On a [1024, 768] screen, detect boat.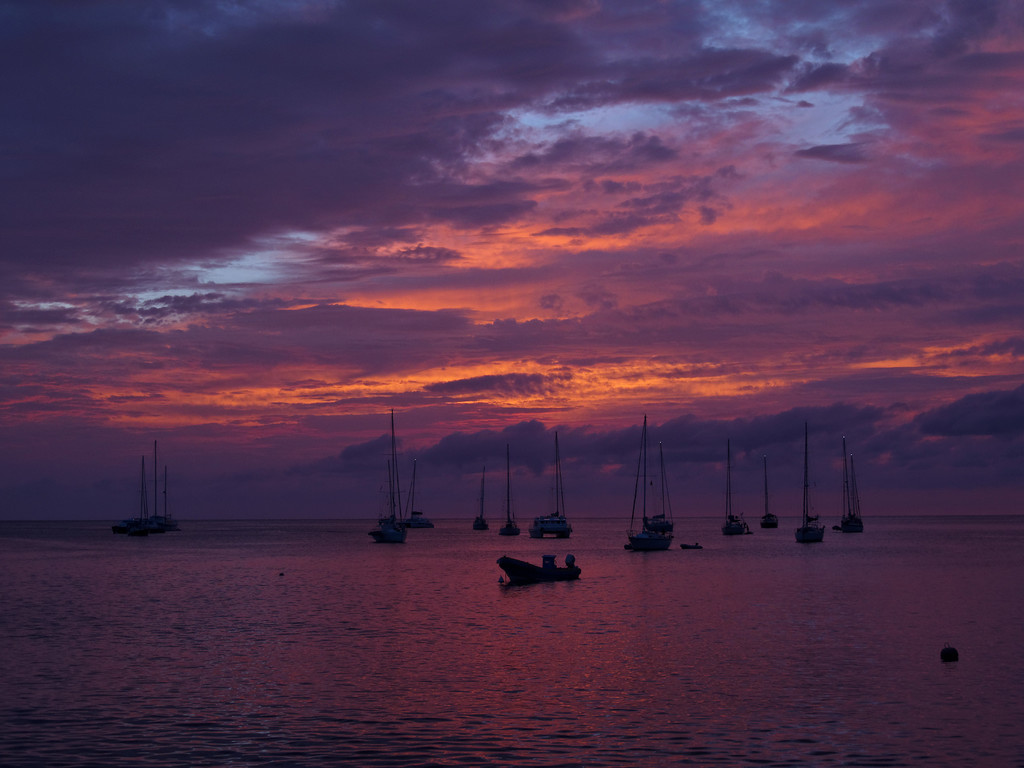
select_region(637, 452, 676, 531).
